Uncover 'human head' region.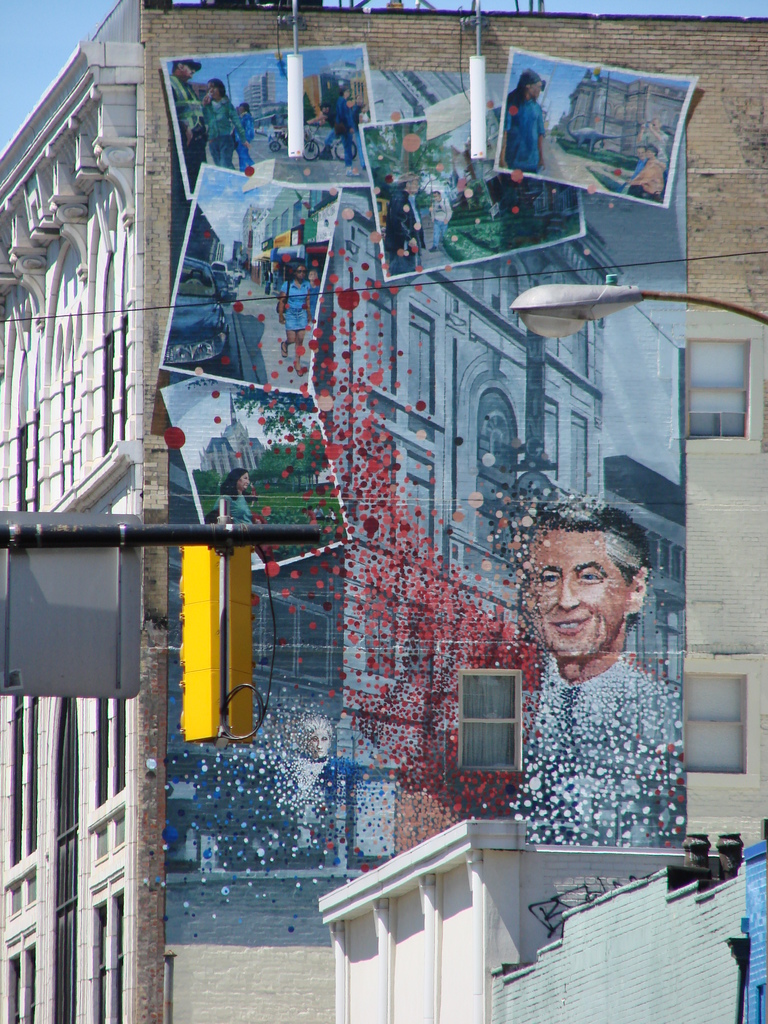
Uncovered: bbox=(305, 717, 337, 757).
